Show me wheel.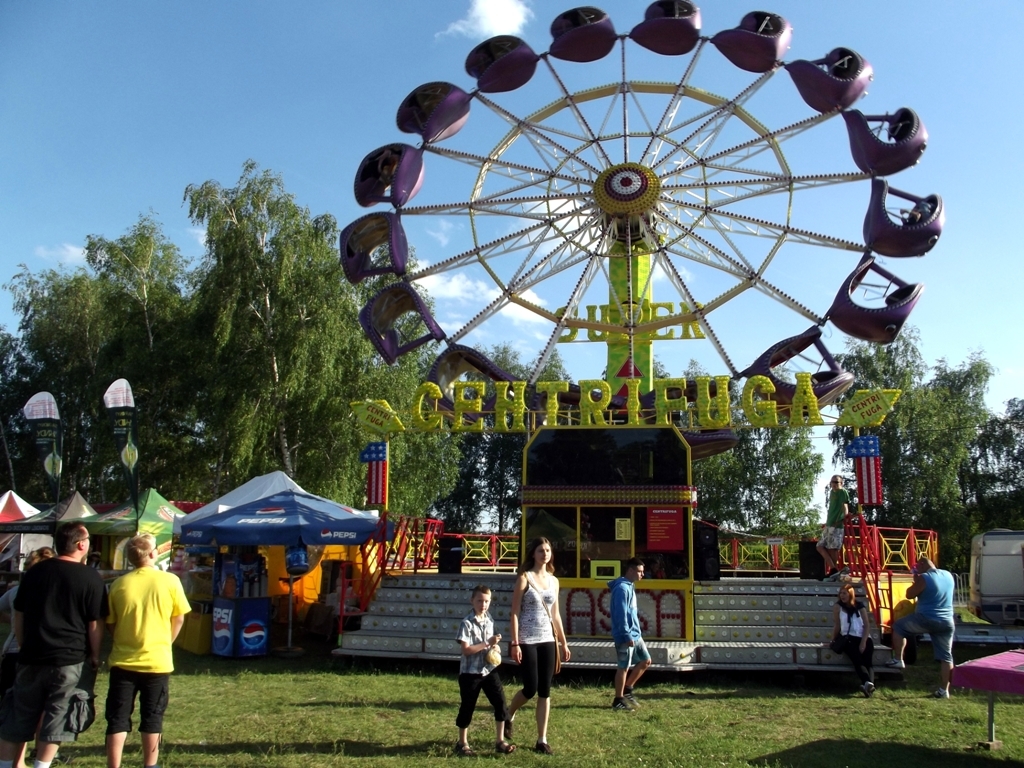
wheel is here: x1=339 y1=0 x2=944 y2=461.
